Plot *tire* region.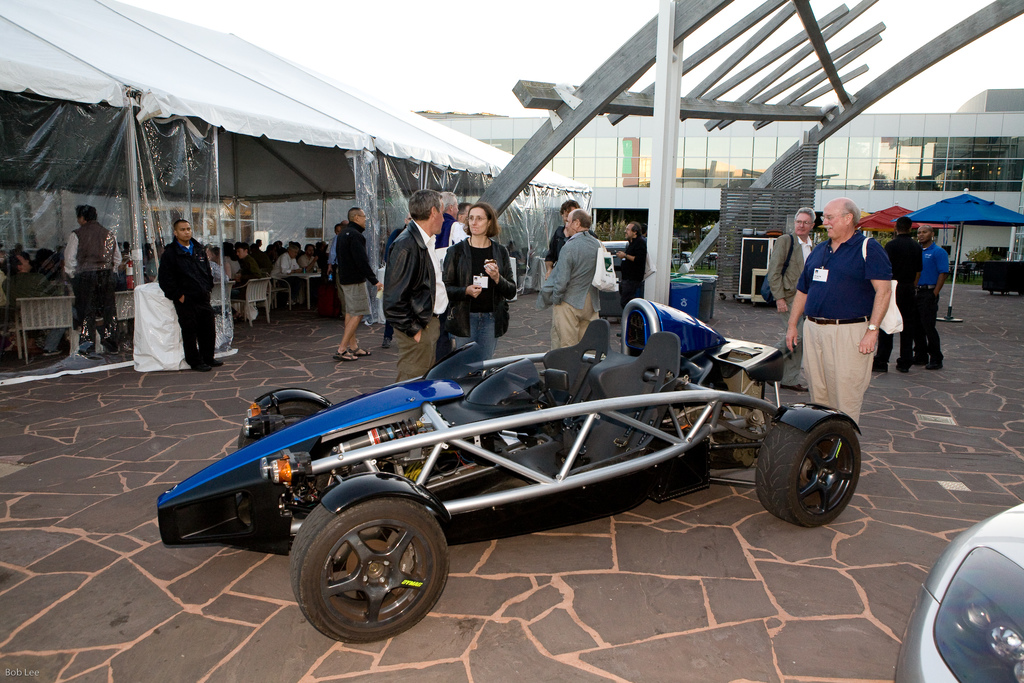
Plotted at (294, 496, 449, 643).
